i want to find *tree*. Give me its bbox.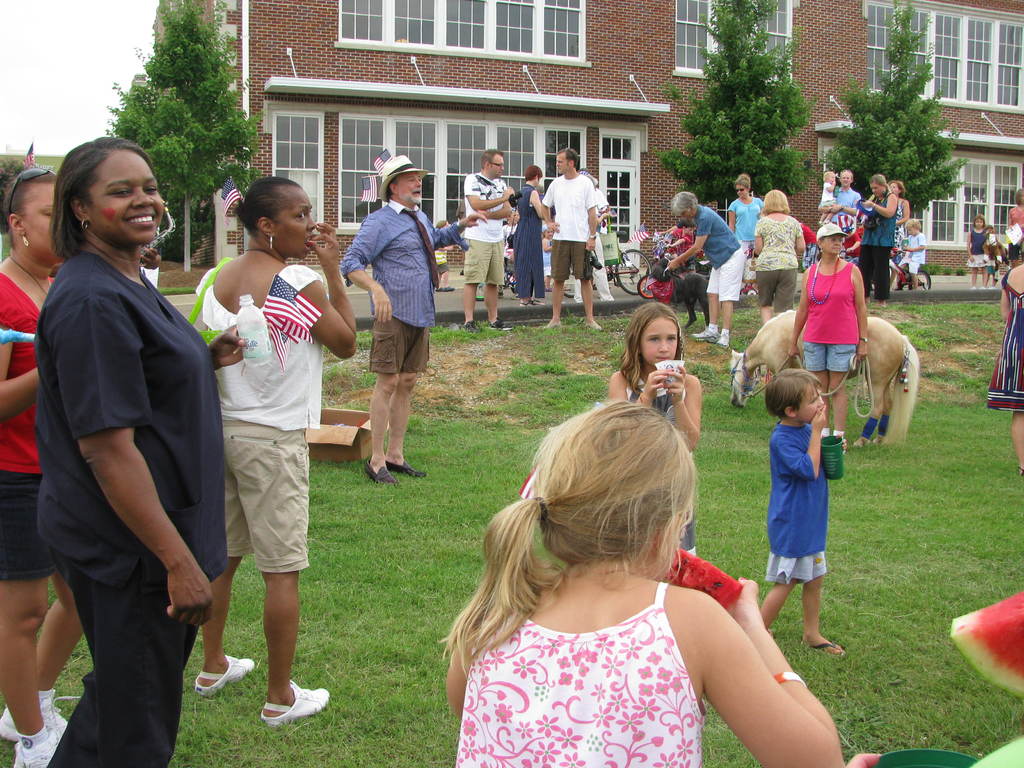
[left=814, top=0, right=966, bottom=292].
